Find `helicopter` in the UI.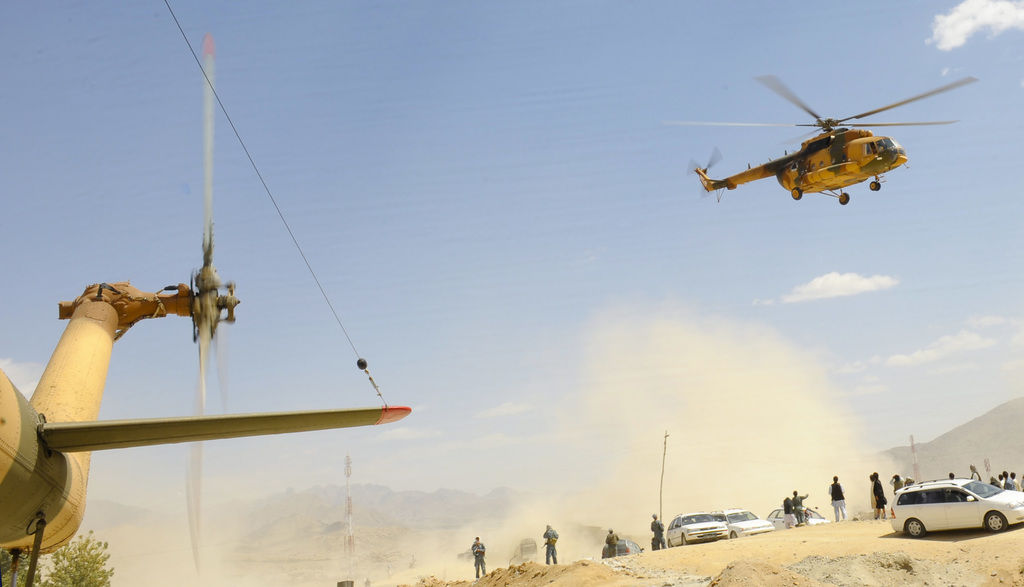
UI element at [683,64,966,205].
